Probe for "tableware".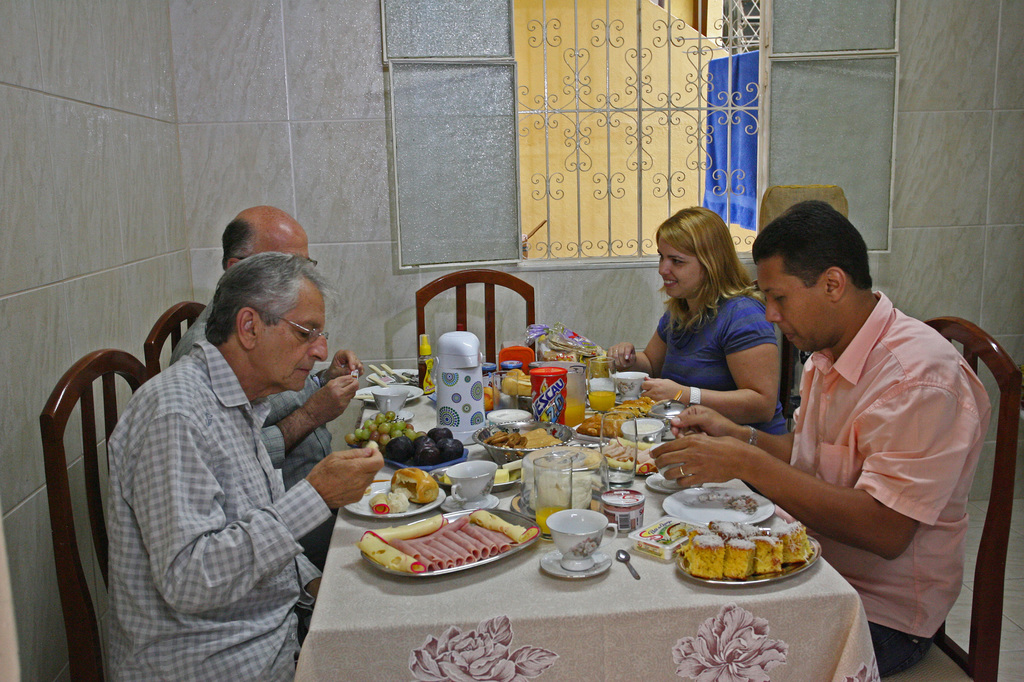
Probe result: locate(379, 385, 409, 419).
